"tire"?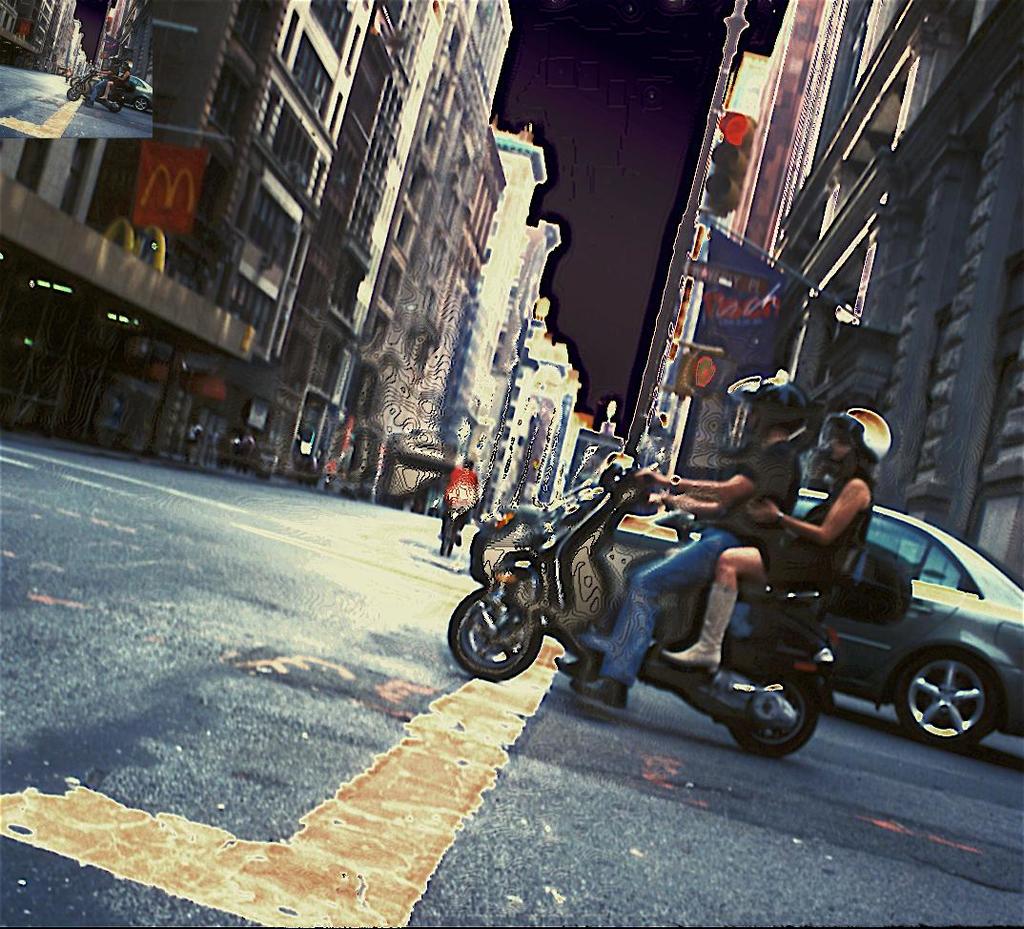
(906,644,1009,768)
